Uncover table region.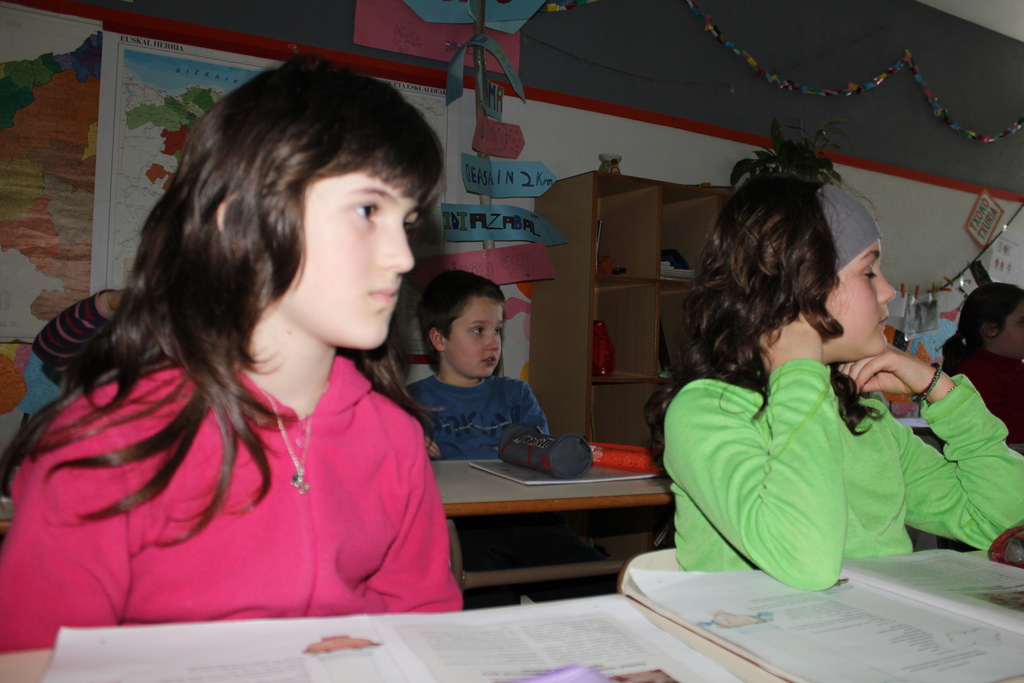
Uncovered: [0, 542, 1023, 682].
